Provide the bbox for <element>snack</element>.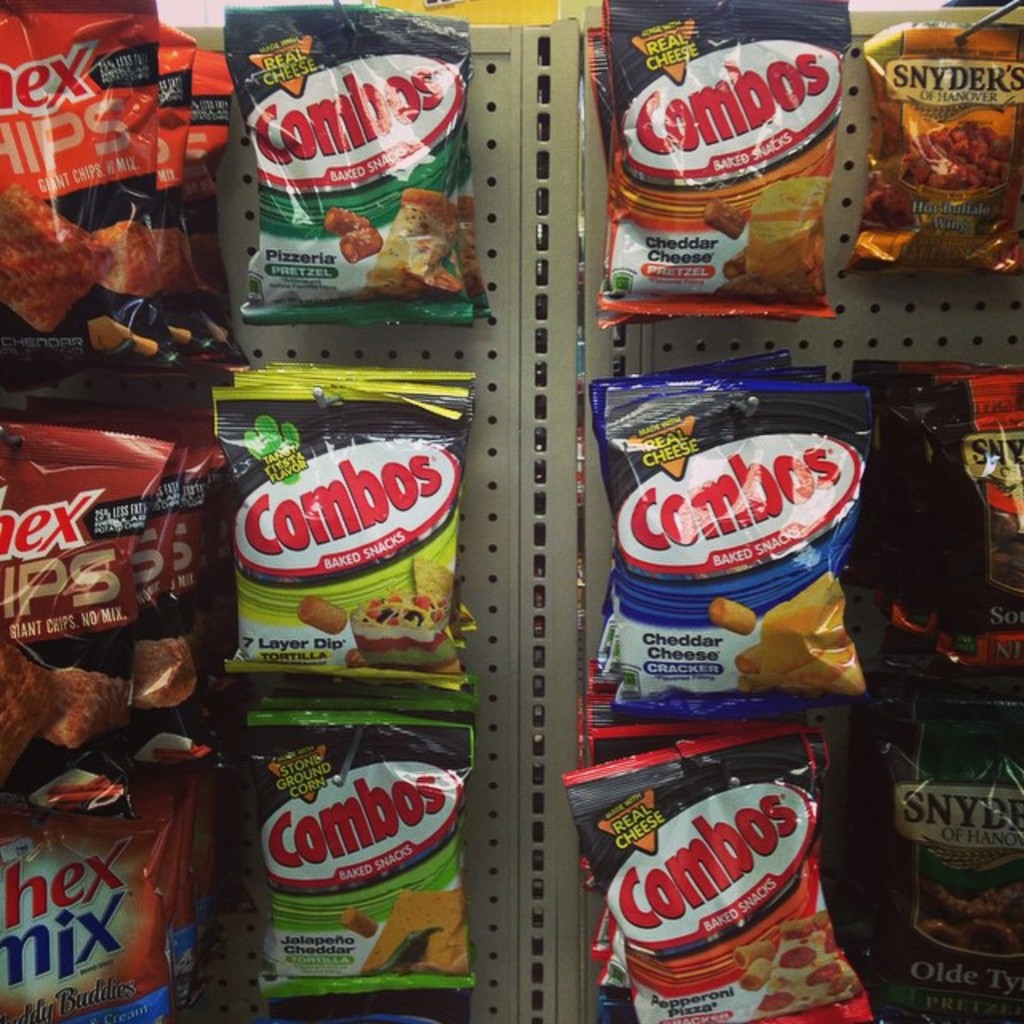
744:918:872:1022.
